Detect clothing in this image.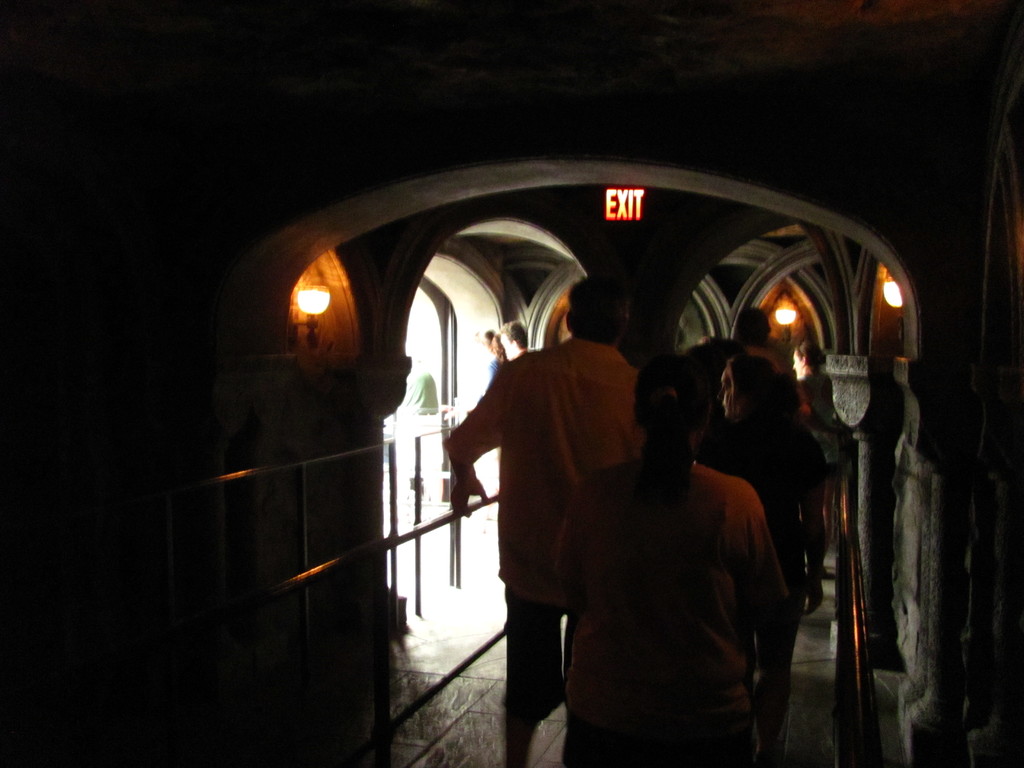
Detection: pyautogui.locateOnScreen(502, 609, 560, 721).
